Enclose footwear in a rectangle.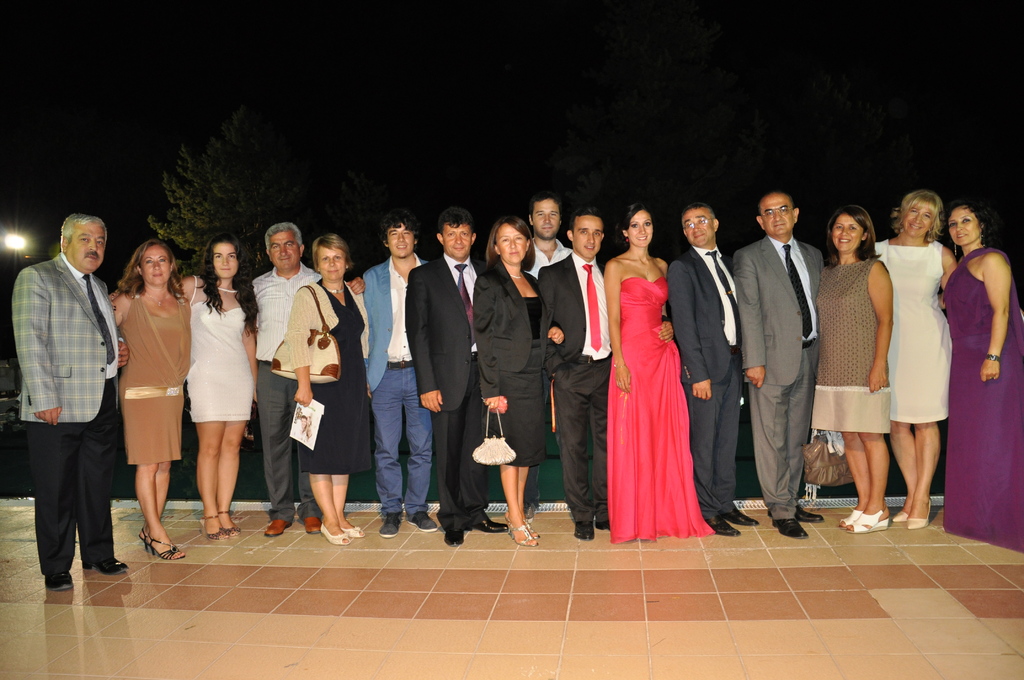
<bbox>264, 517, 294, 538</bbox>.
